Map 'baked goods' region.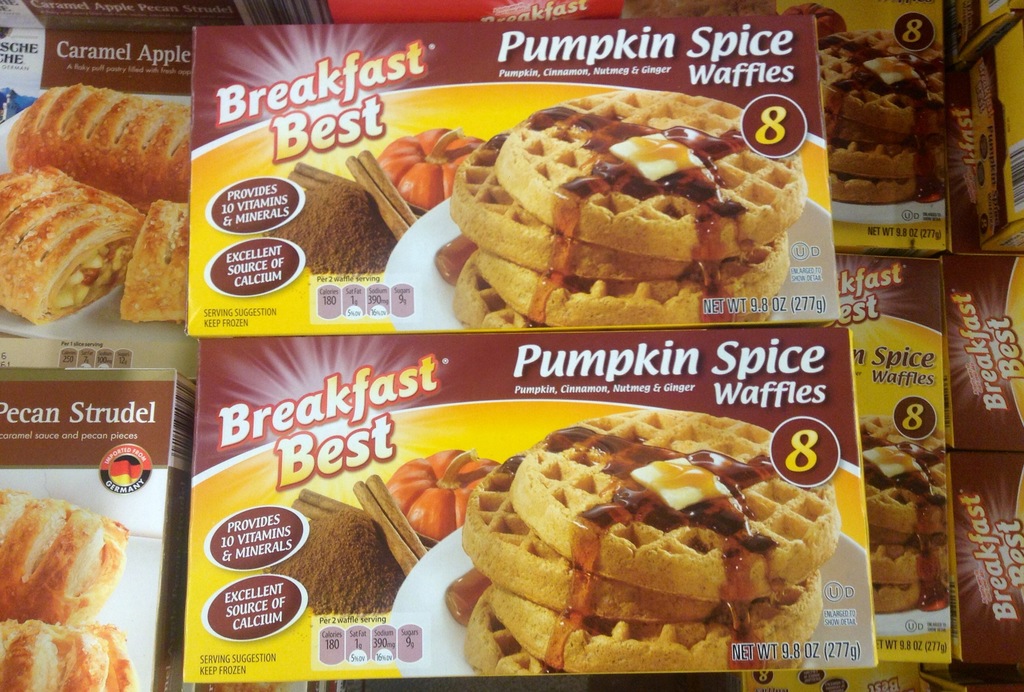
Mapped to bbox=(0, 481, 132, 629).
